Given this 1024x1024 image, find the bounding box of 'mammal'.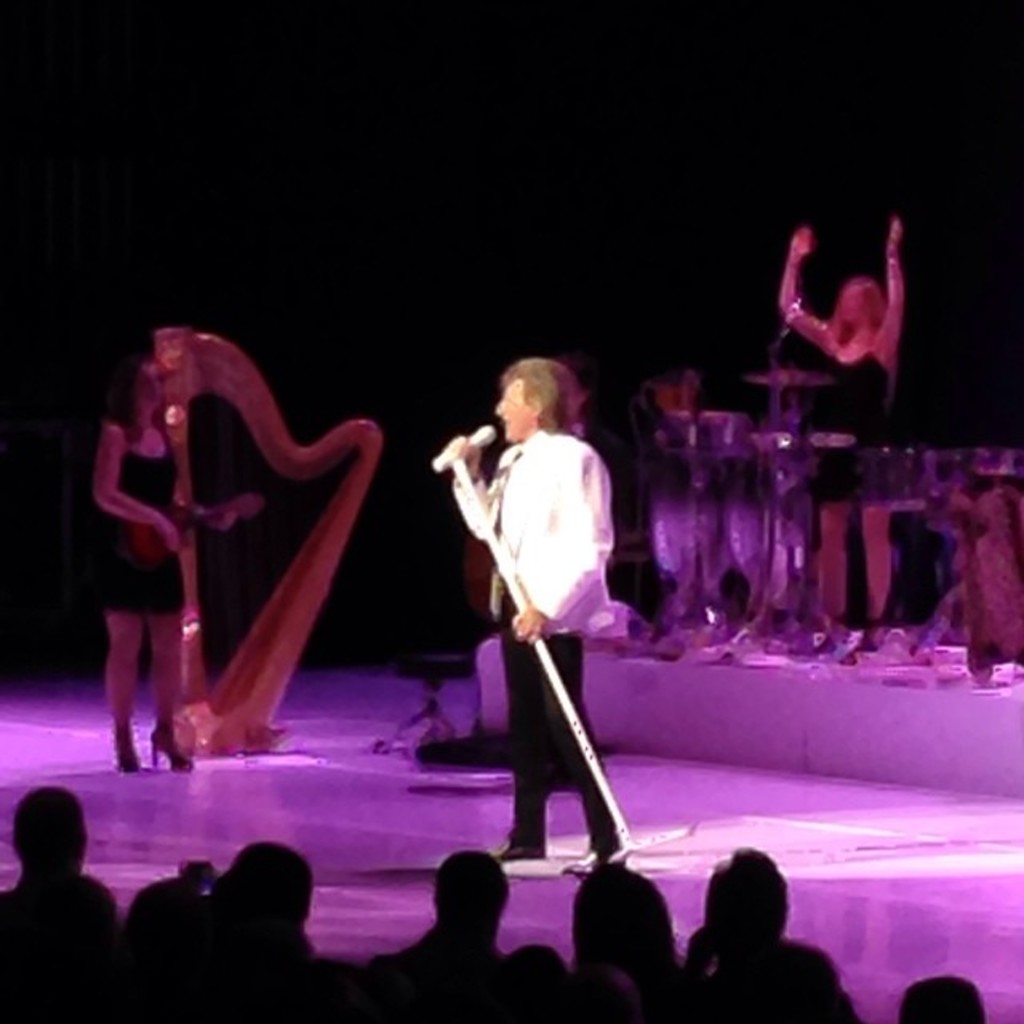
{"left": 374, "top": 843, "right": 509, "bottom": 1018}.
